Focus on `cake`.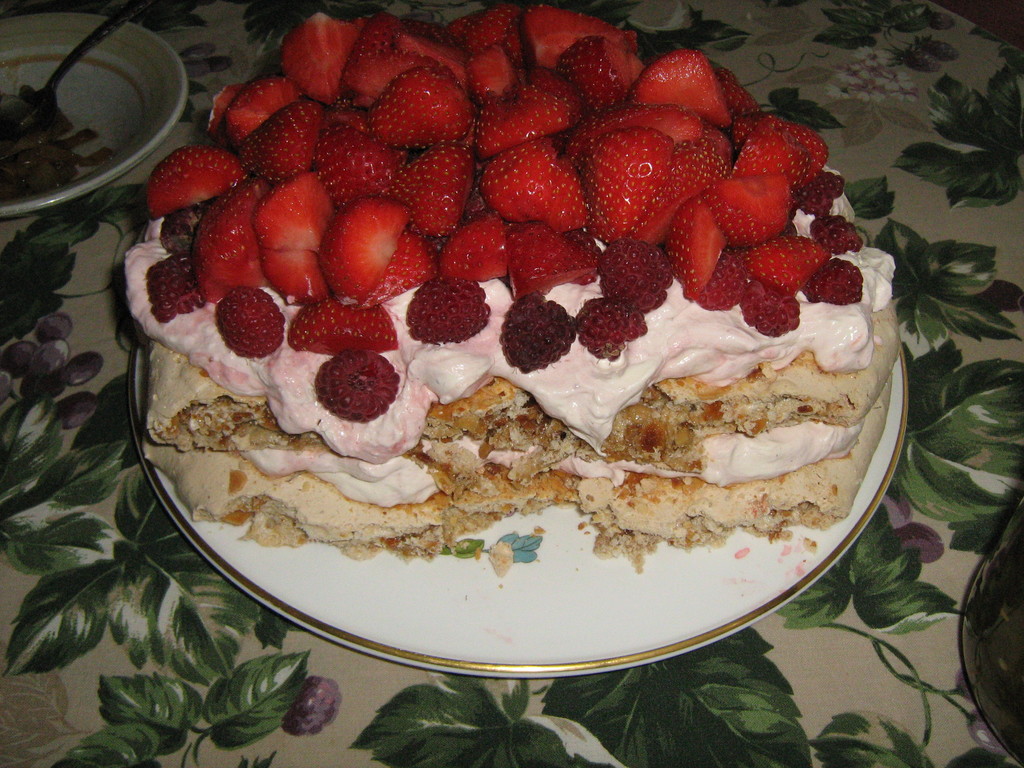
Focused at box=[123, 3, 897, 561].
